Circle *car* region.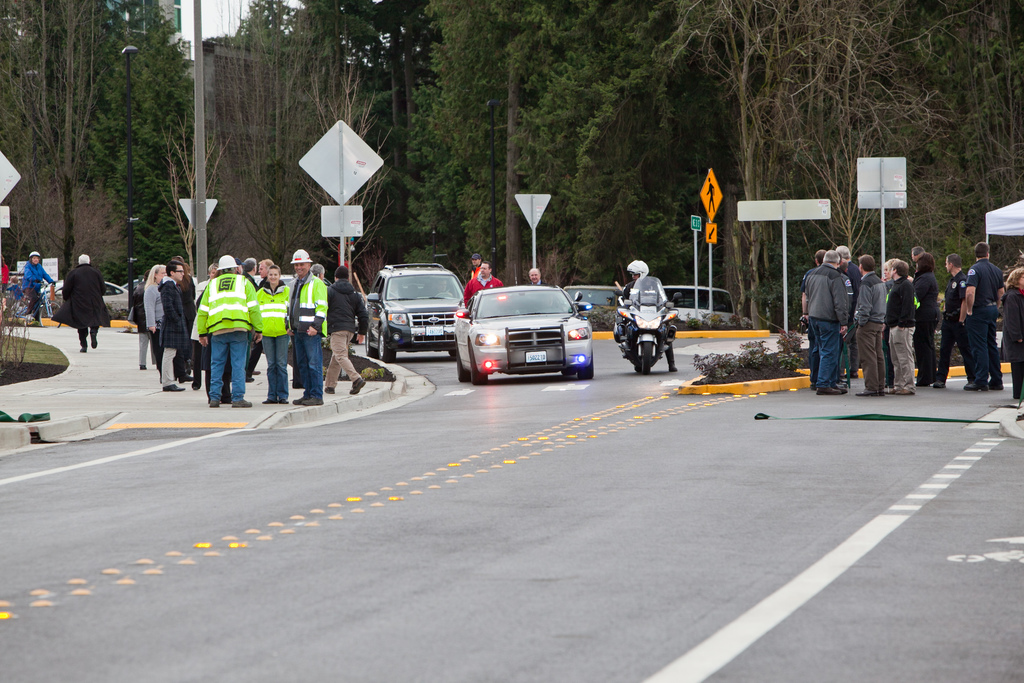
Region: pyautogui.locateOnScreen(662, 286, 737, 324).
